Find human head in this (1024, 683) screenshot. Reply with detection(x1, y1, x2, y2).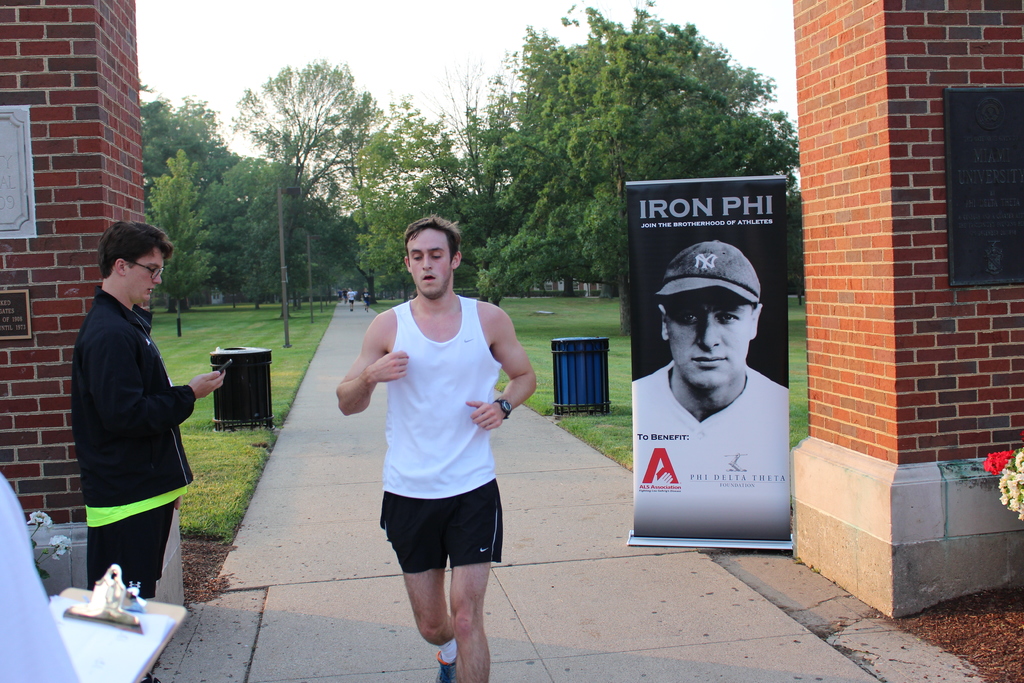
detection(95, 220, 183, 309).
